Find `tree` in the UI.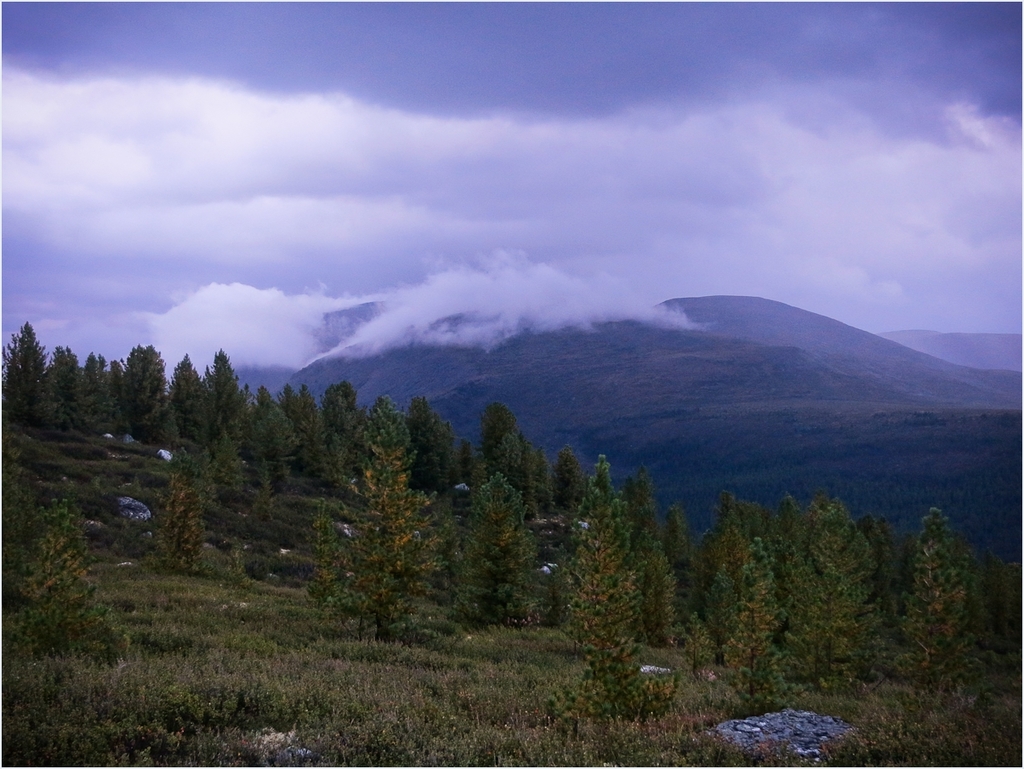
UI element at bbox=[677, 601, 714, 675].
